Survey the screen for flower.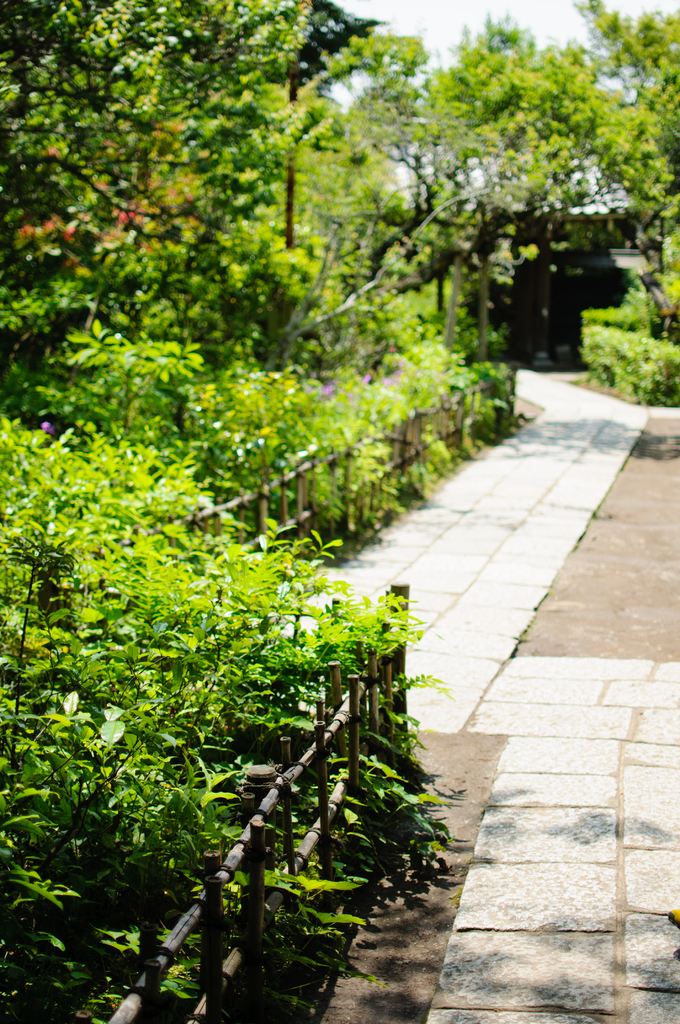
Survey found: x1=40 y1=420 x2=53 y2=431.
